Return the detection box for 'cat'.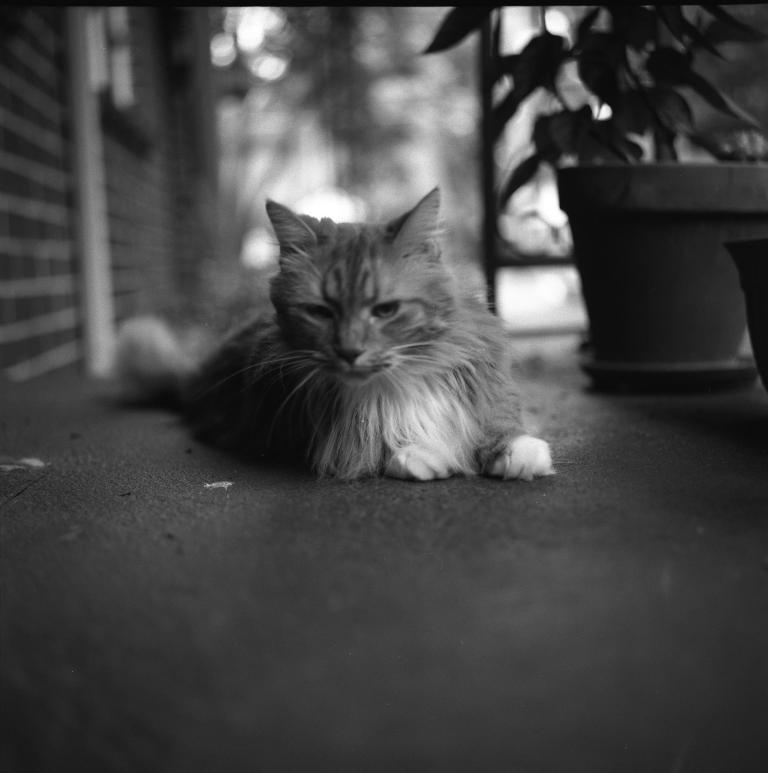
[109,195,559,487].
